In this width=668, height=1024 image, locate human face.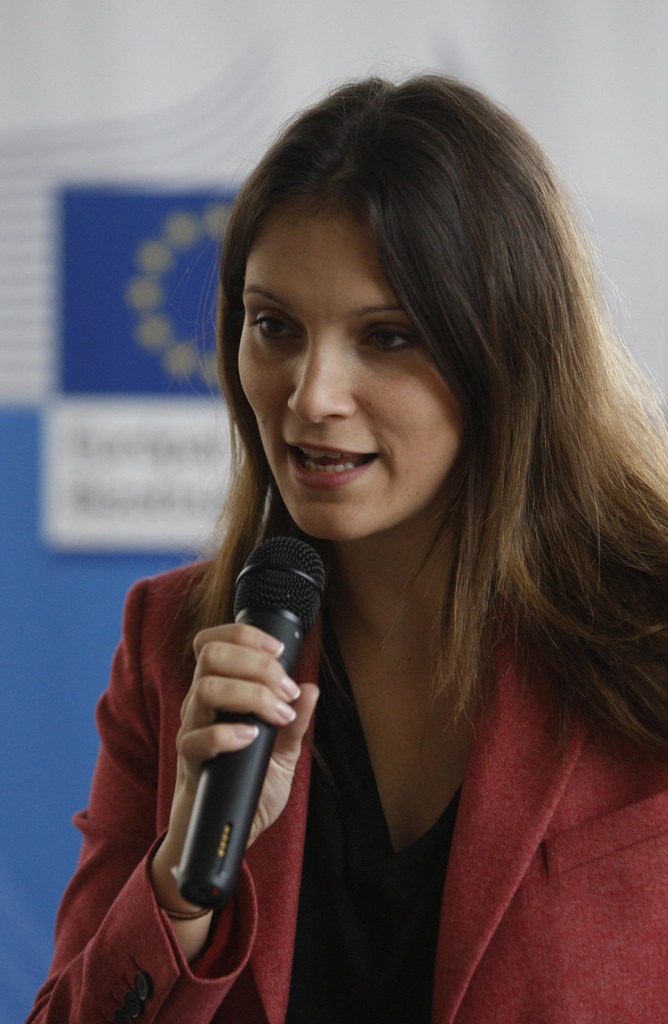
Bounding box: pyautogui.locateOnScreen(218, 196, 466, 554).
